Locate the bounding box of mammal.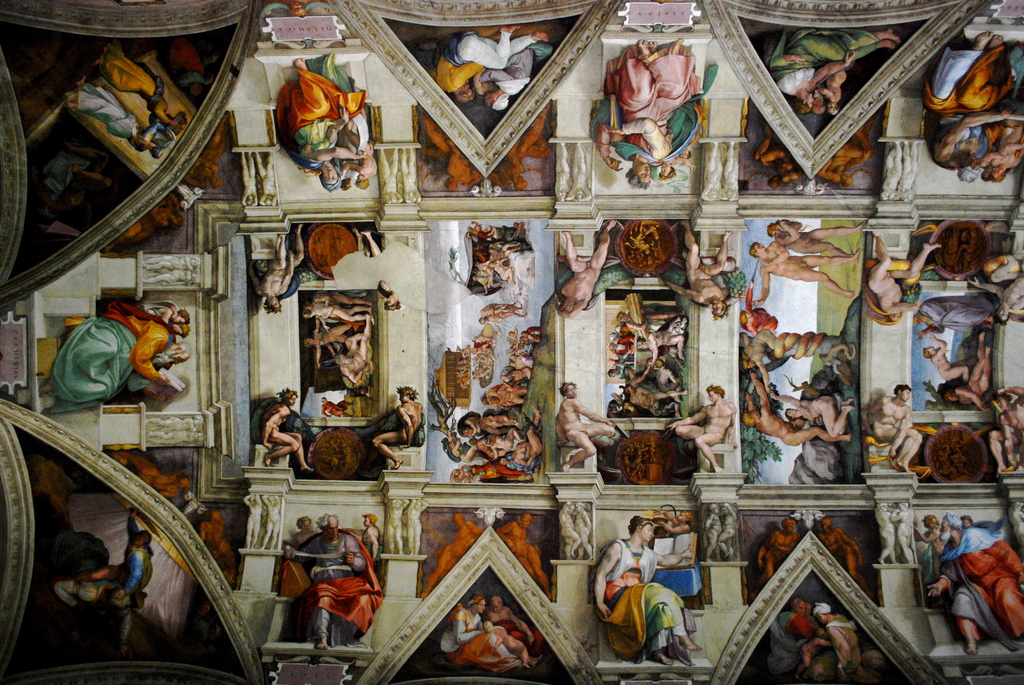
Bounding box: l=977, t=127, r=1004, b=171.
